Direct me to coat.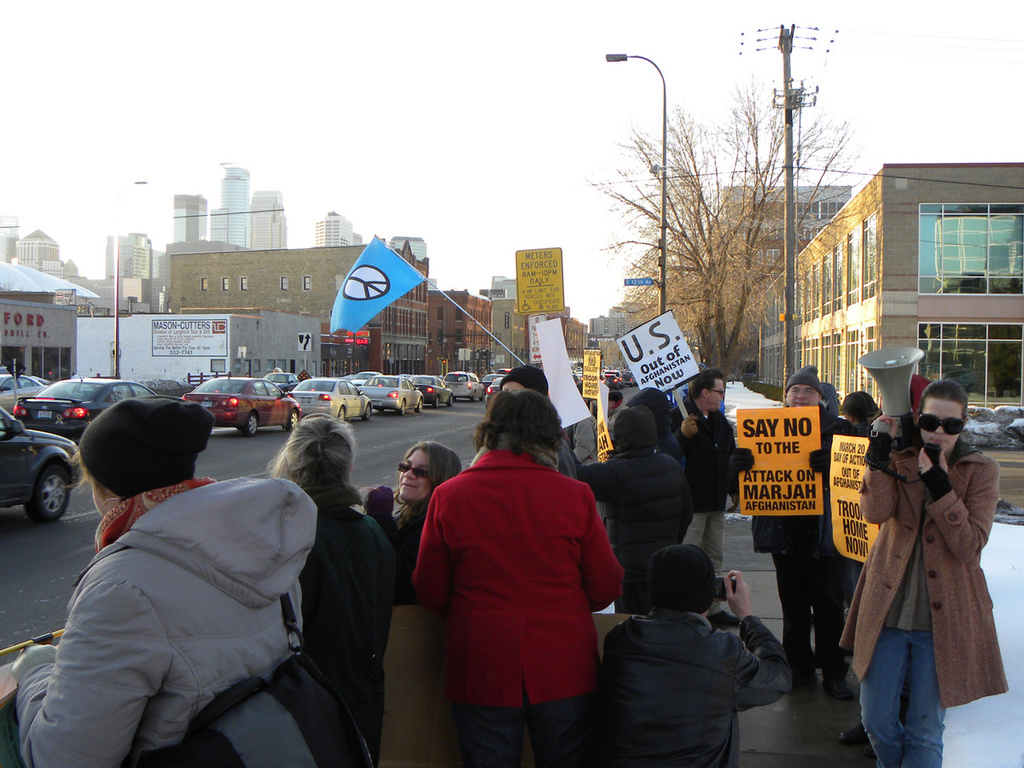
Direction: <bbox>852, 404, 1001, 713</bbox>.
